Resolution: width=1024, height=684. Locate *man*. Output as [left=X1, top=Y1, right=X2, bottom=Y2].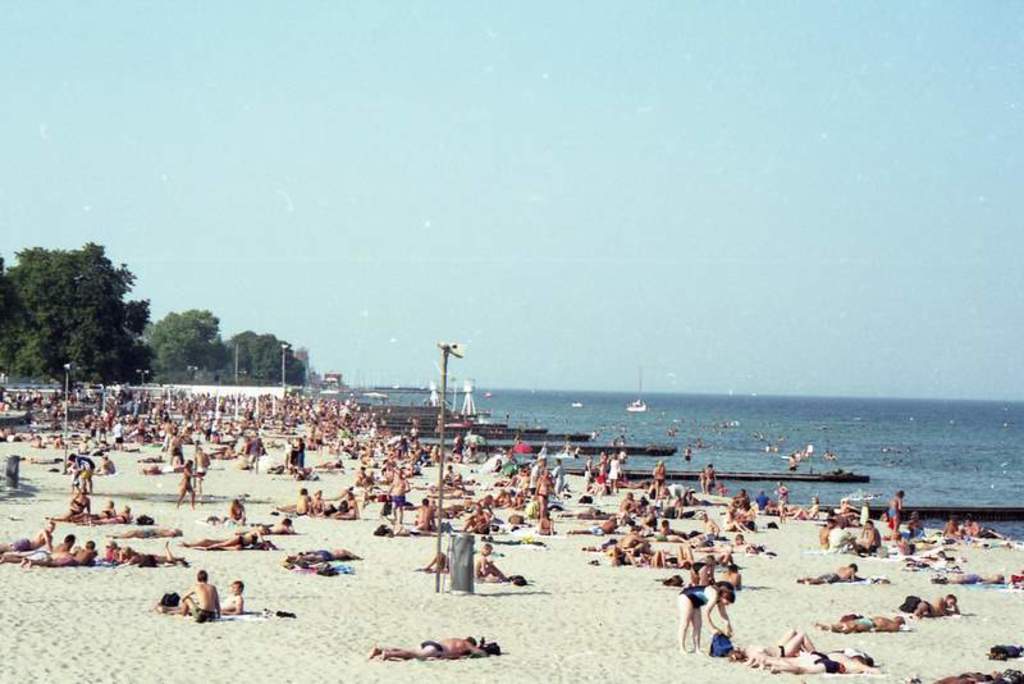
[left=794, top=560, right=854, bottom=584].
